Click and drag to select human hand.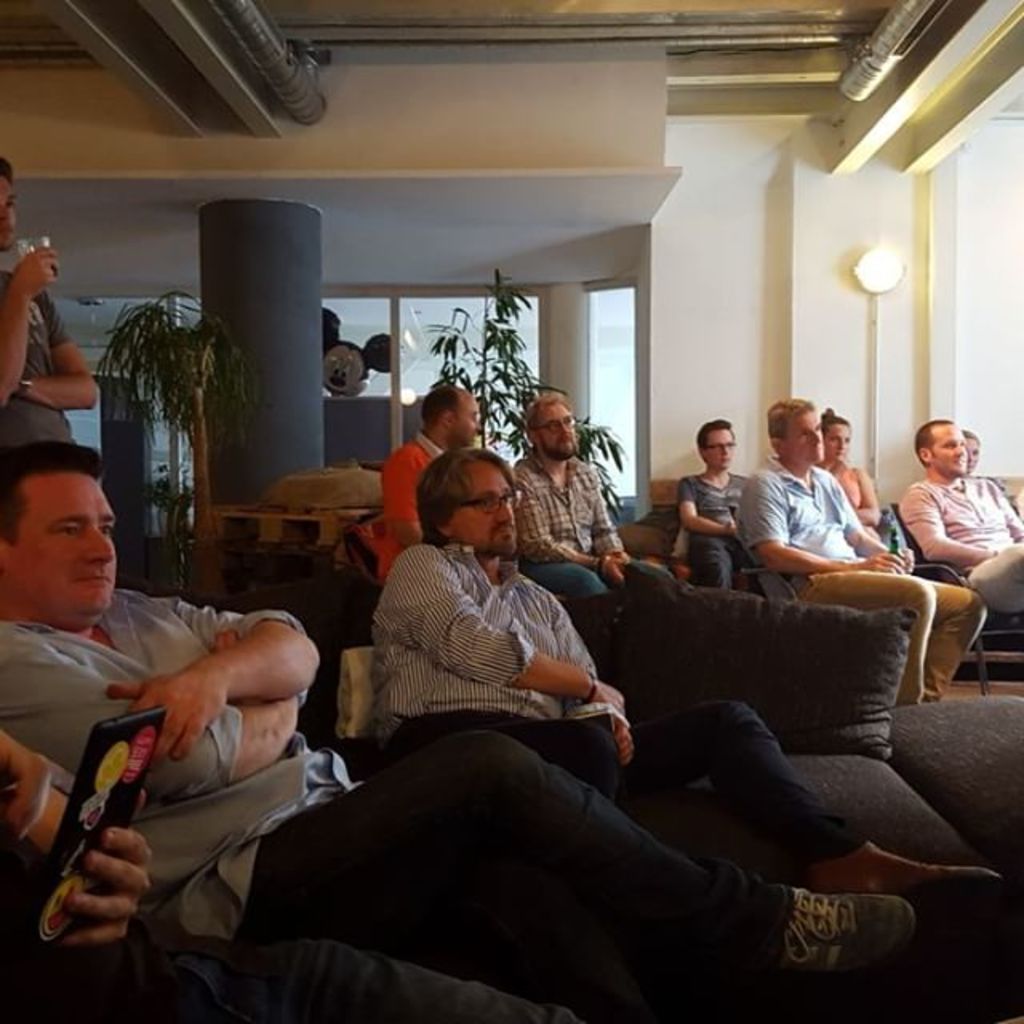
Selection: bbox(30, 803, 149, 955).
